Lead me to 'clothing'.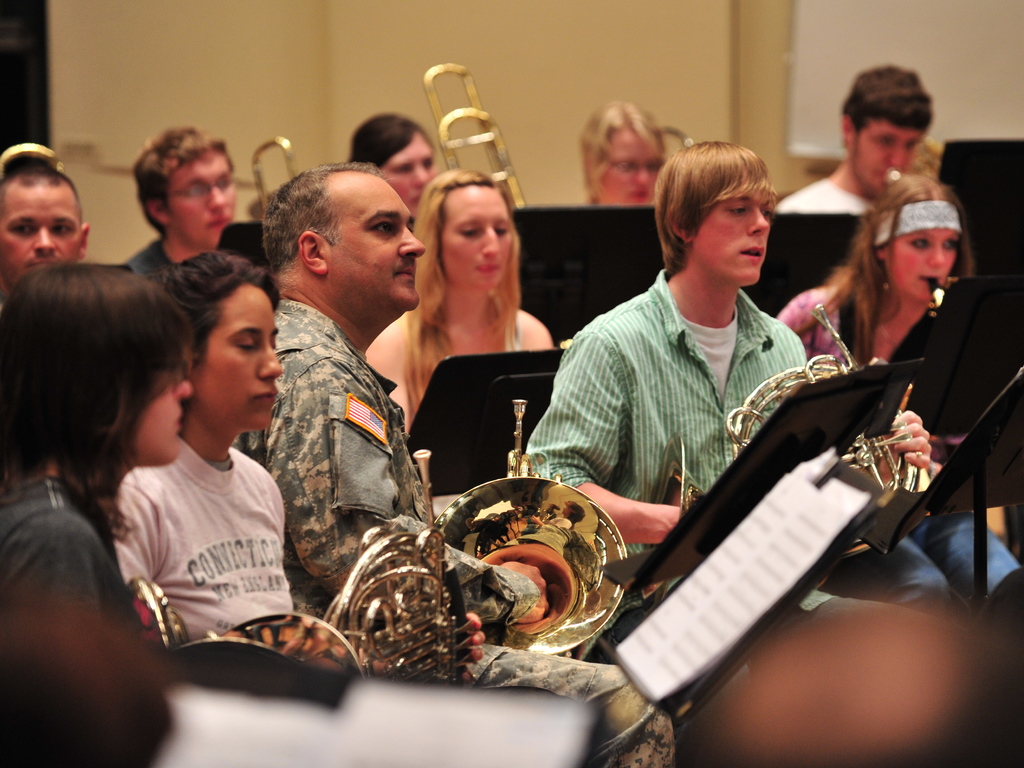
Lead to box(115, 435, 289, 639).
